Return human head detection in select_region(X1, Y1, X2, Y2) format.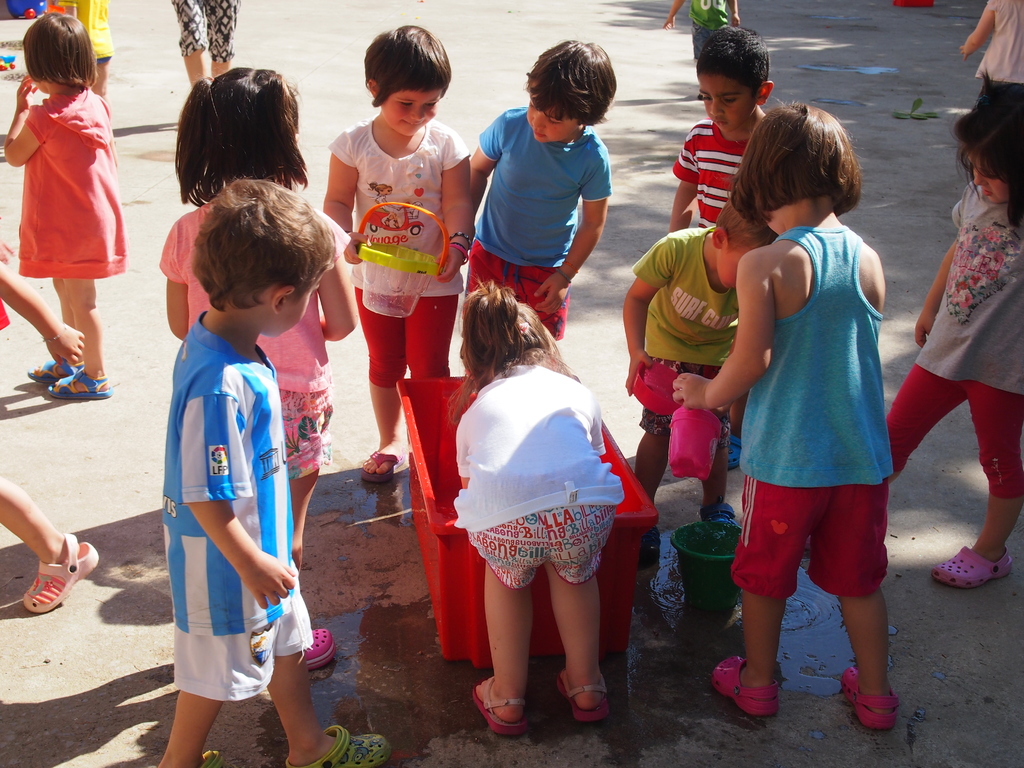
select_region(954, 104, 1023, 201).
